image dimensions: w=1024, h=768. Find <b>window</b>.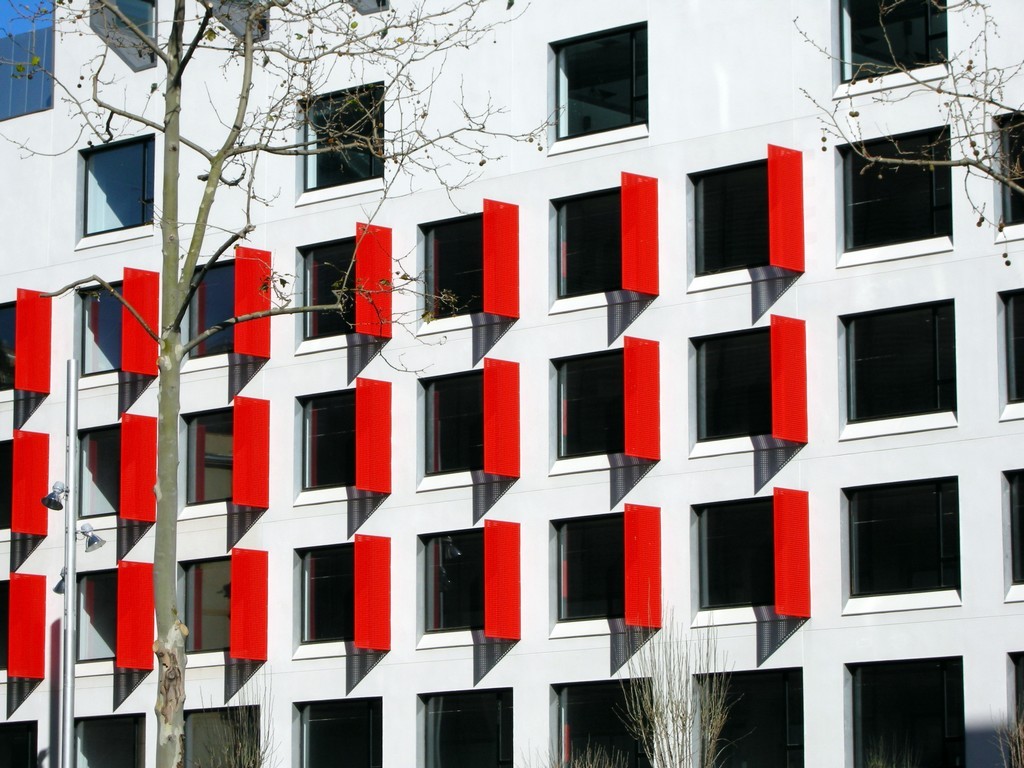
695:669:802:767.
